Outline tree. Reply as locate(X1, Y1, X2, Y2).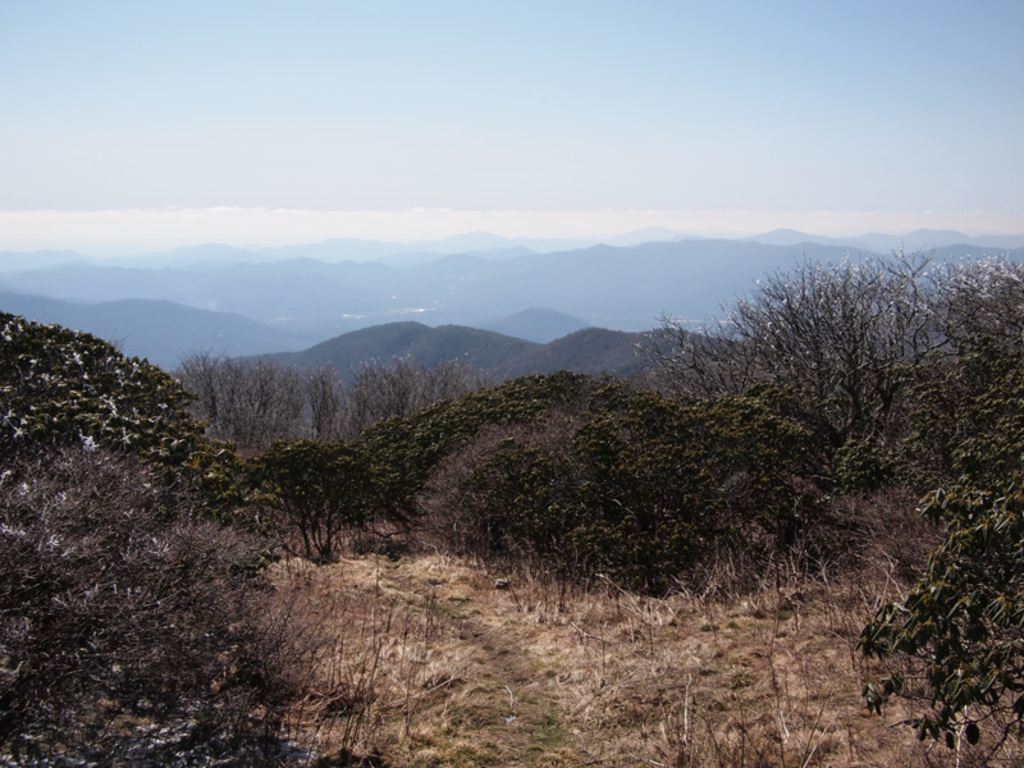
locate(627, 244, 956, 452).
